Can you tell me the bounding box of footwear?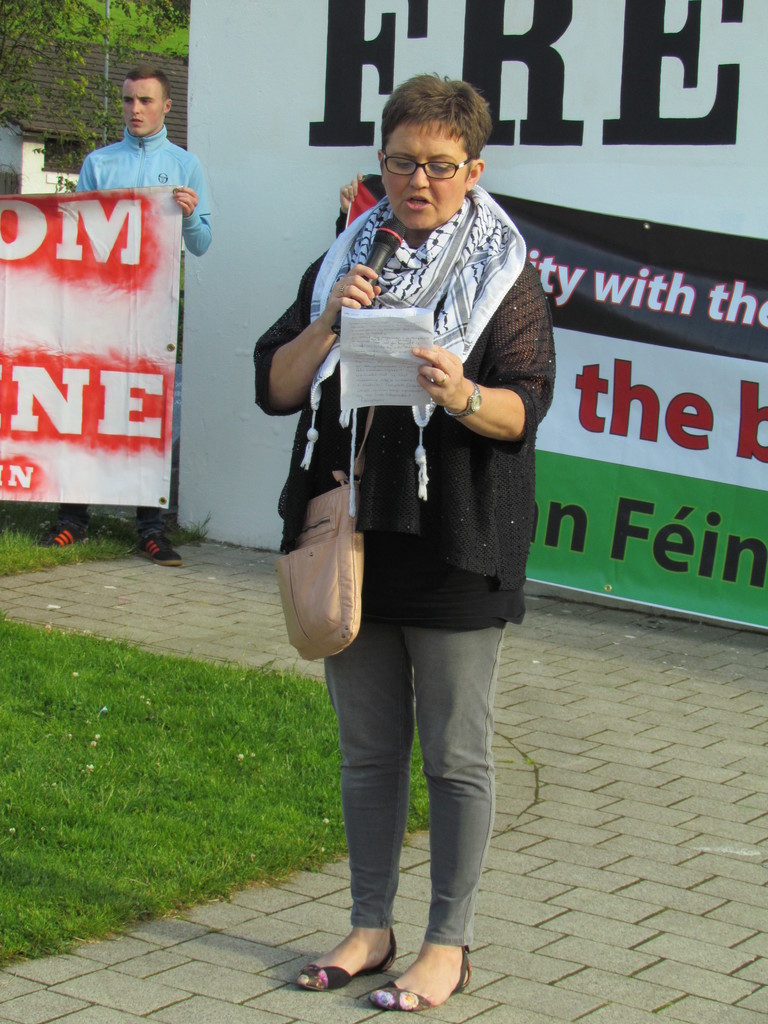
[367, 945, 476, 1006].
